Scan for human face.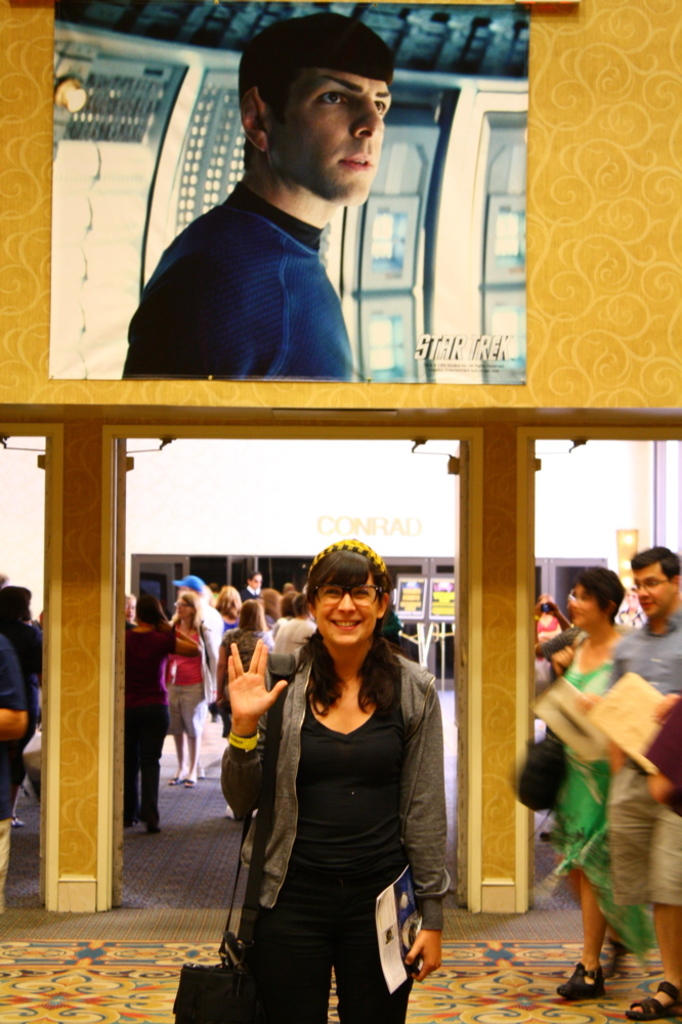
Scan result: (left=578, top=582, right=599, bottom=630).
